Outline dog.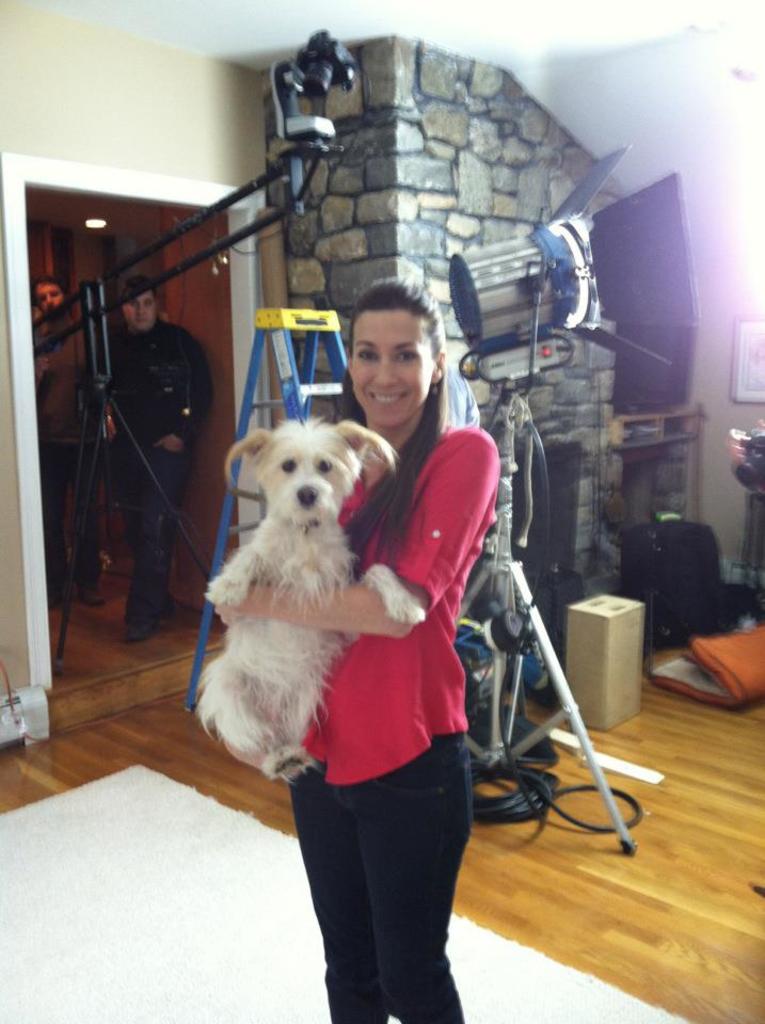
Outline: [left=192, top=419, right=429, bottom=784].
